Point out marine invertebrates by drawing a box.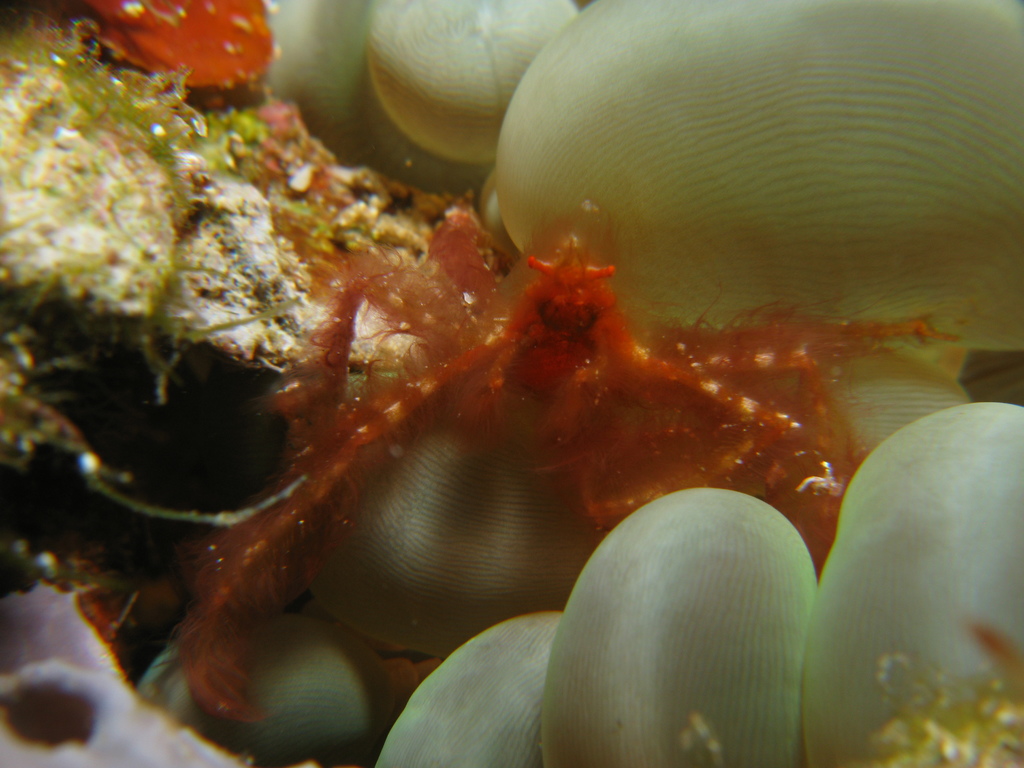
x1=0 y1=553 x2=274 y2=767.
